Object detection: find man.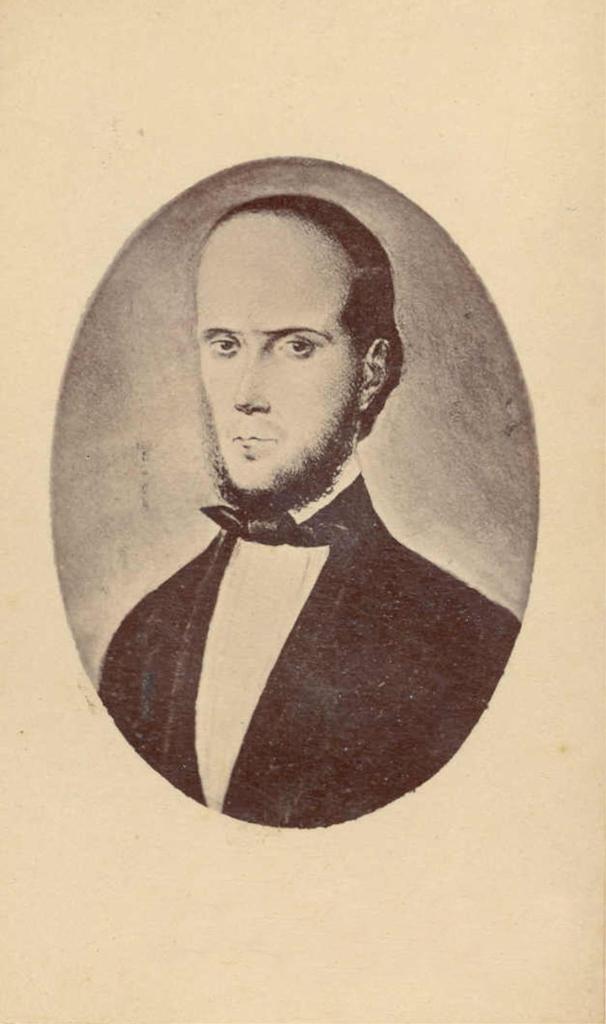
<bbox>35, 152, 561, 852</bbox>.
